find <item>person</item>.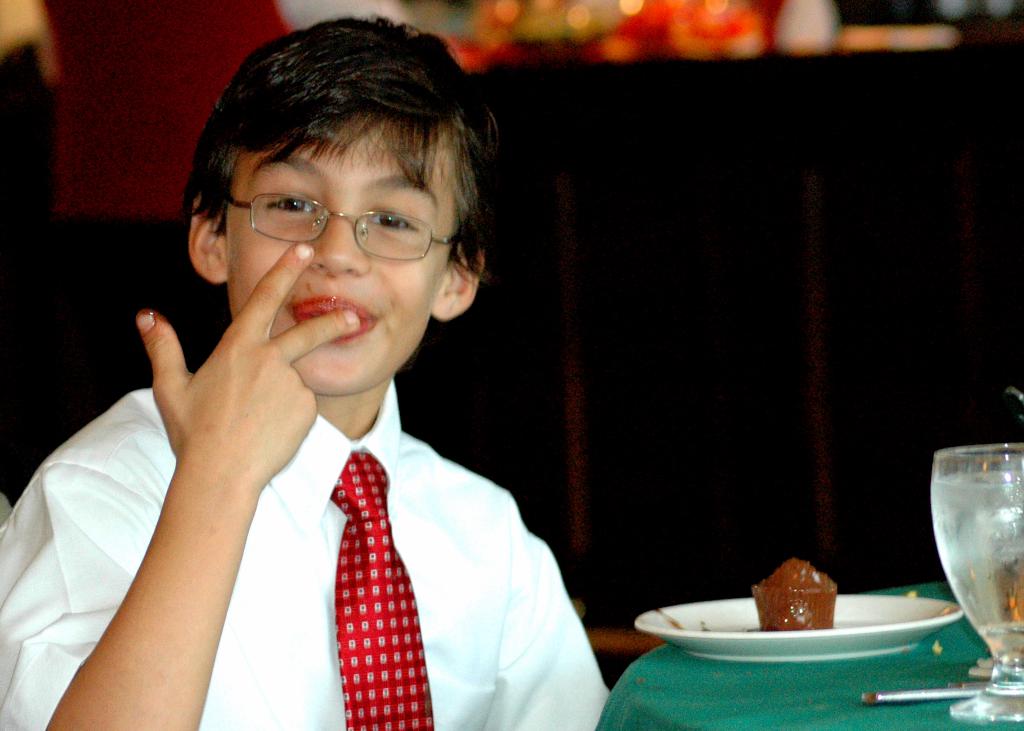
[x1=76, y1=19, x2=678, y2=730].
